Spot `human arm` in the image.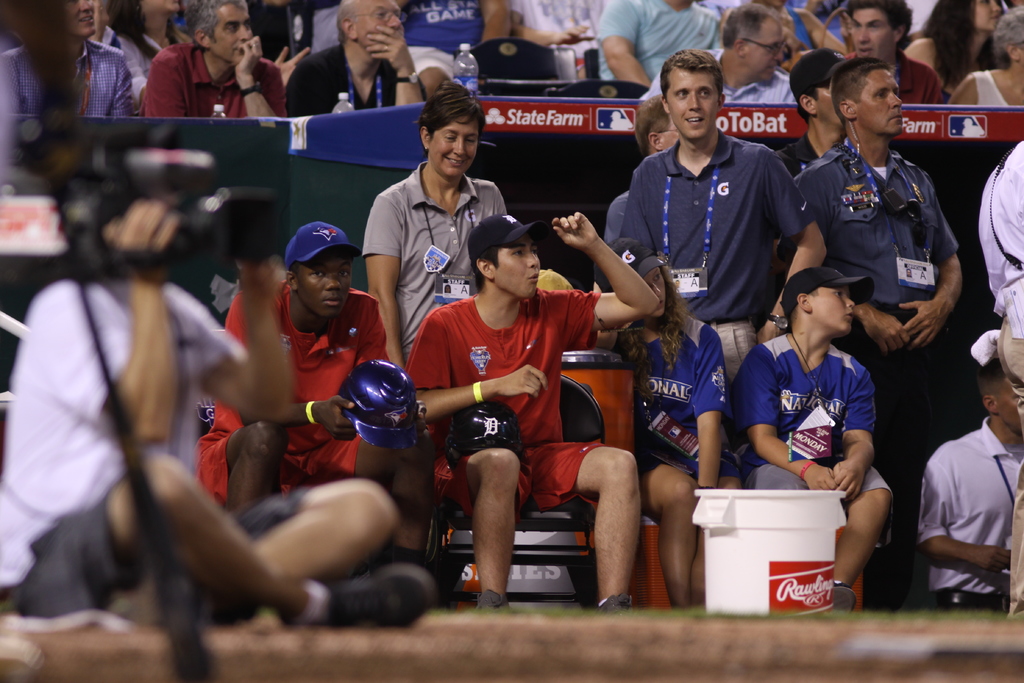
`human arm` found at [404, 309, 556, 434].
